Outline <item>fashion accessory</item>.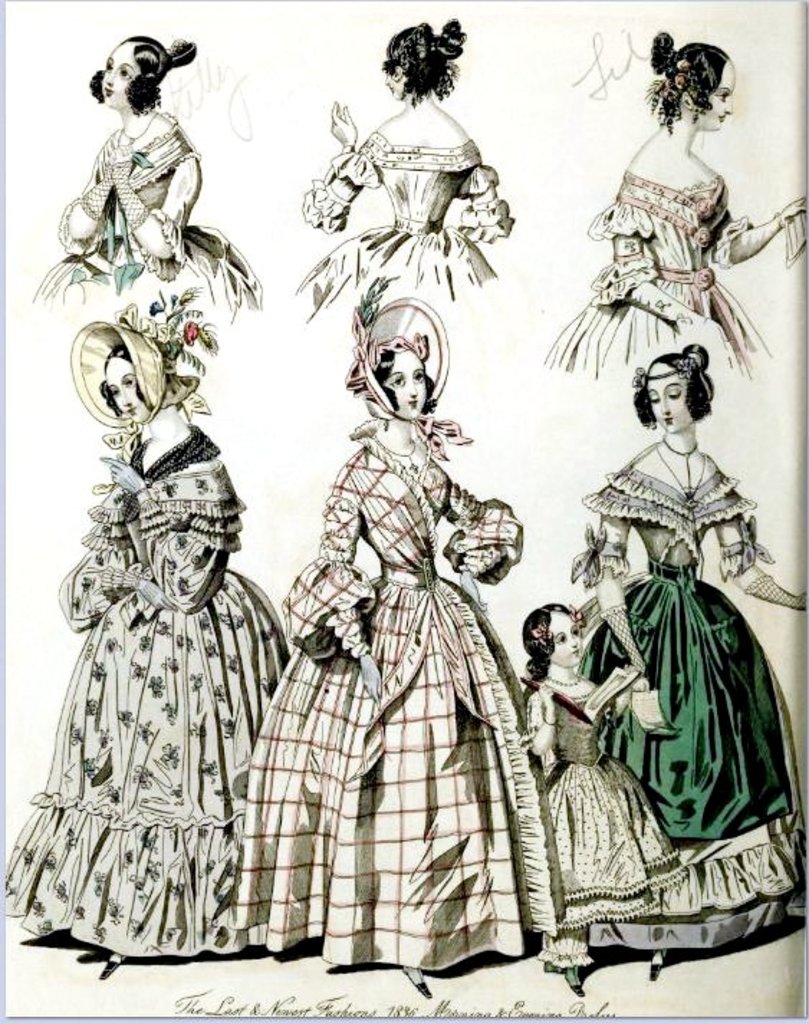
Outline: (101, 949, 121, 978).
